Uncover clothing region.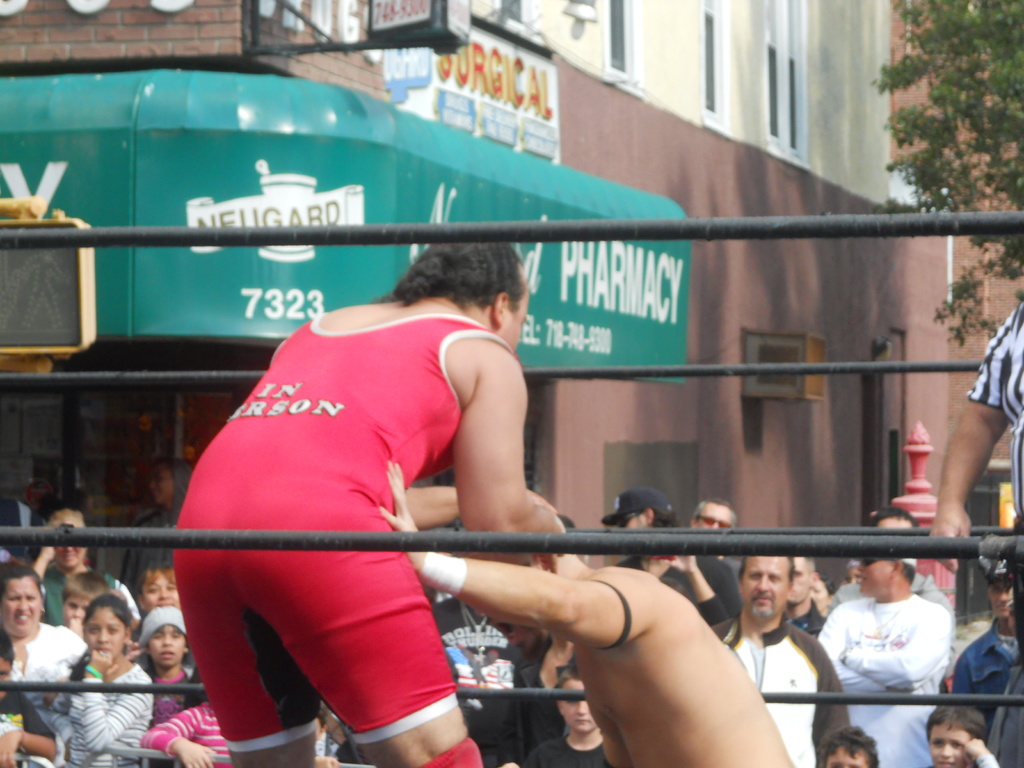
Uncovered: 820, 587, 953, 764.
